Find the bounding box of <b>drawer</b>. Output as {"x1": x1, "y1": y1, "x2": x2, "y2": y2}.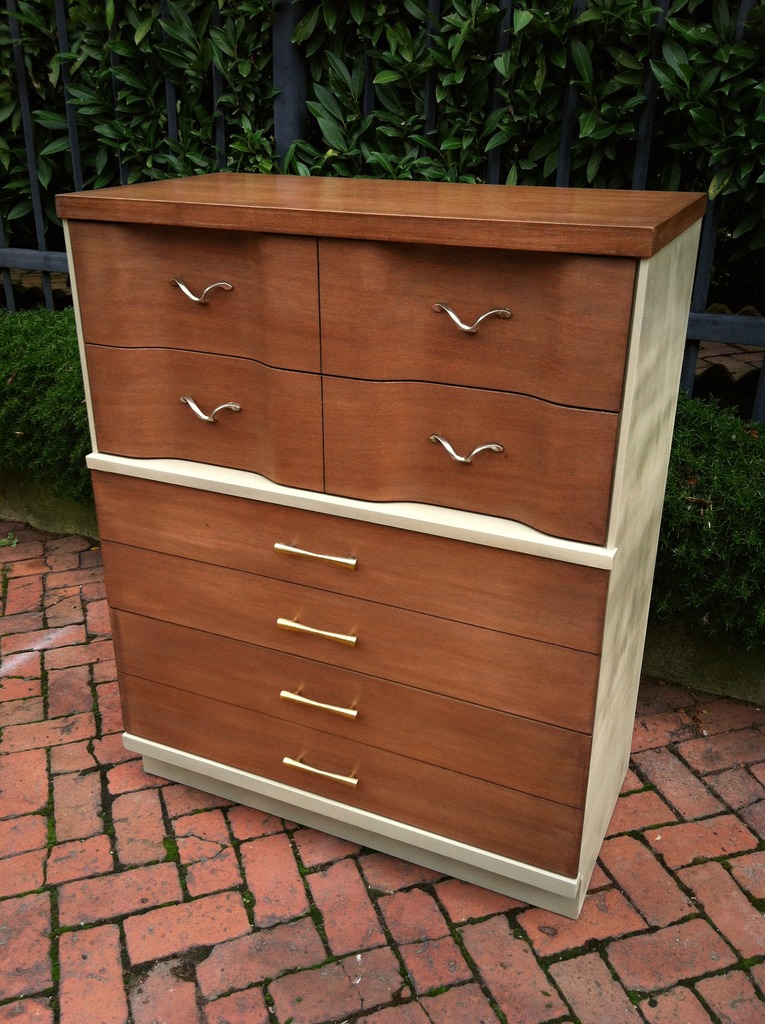
{"x1": 90, "y1": 471, "x2": 609, "y2": 657}.
